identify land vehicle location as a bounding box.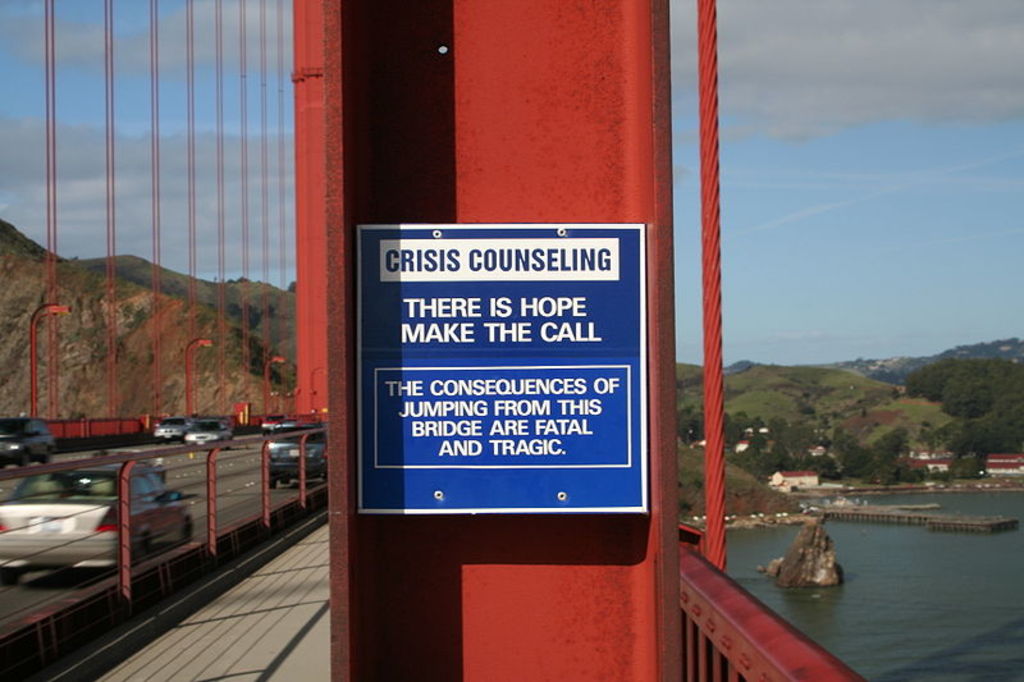
x1=259 y1=409 x2=289 y2=439.
